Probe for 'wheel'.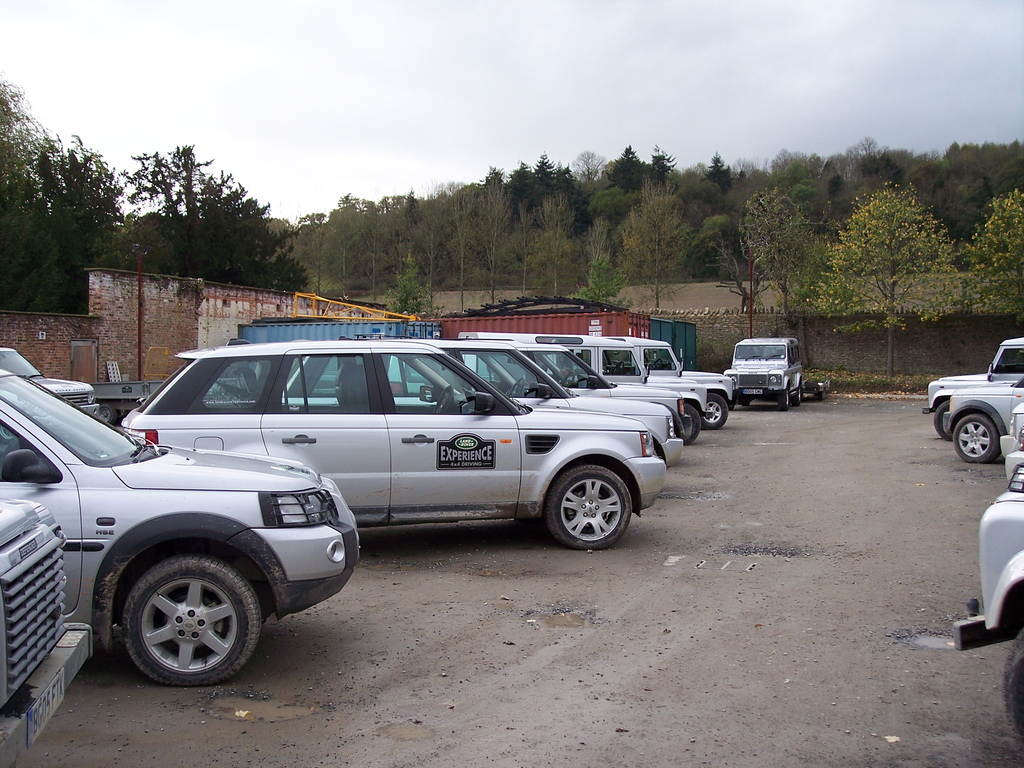
Probe result: left=611, top=364, right=626, bottom=375.
